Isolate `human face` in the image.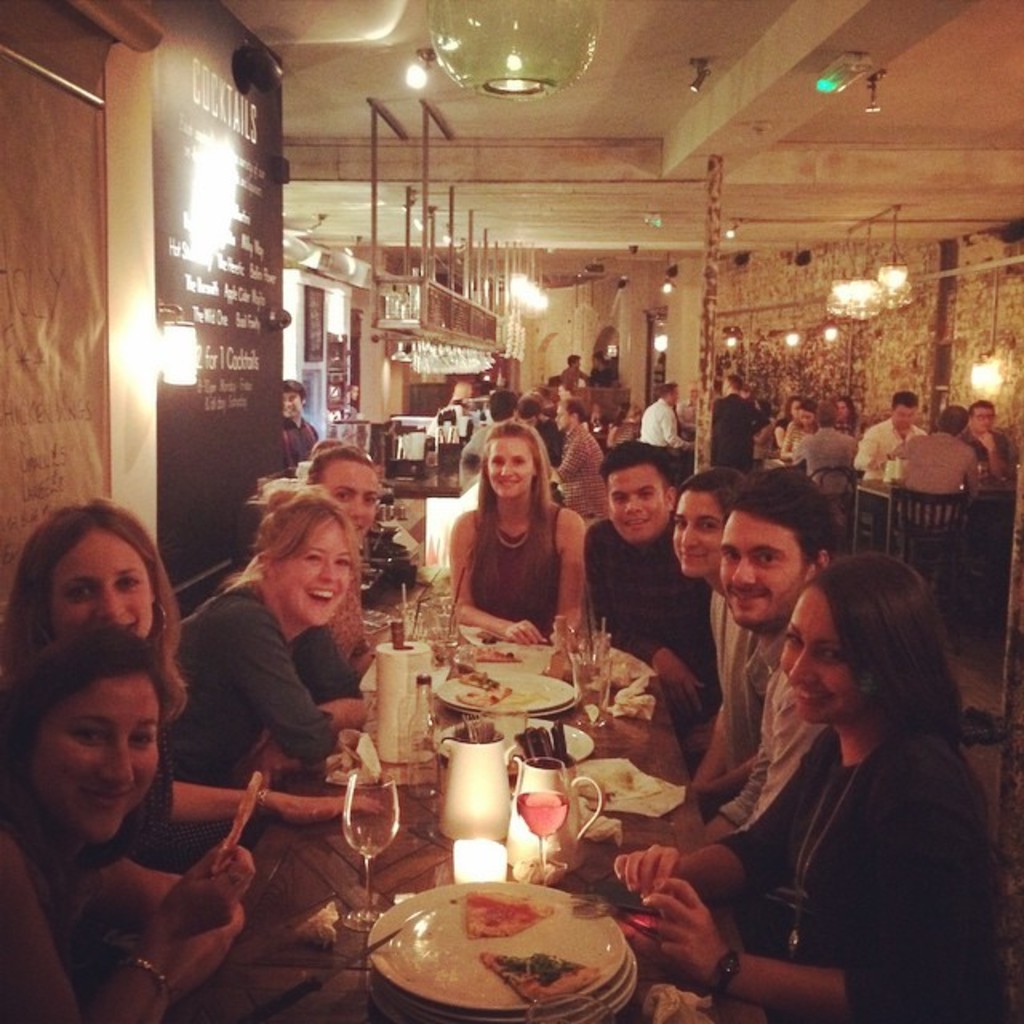
Isolated region: region(613, 467, 666, 541).
